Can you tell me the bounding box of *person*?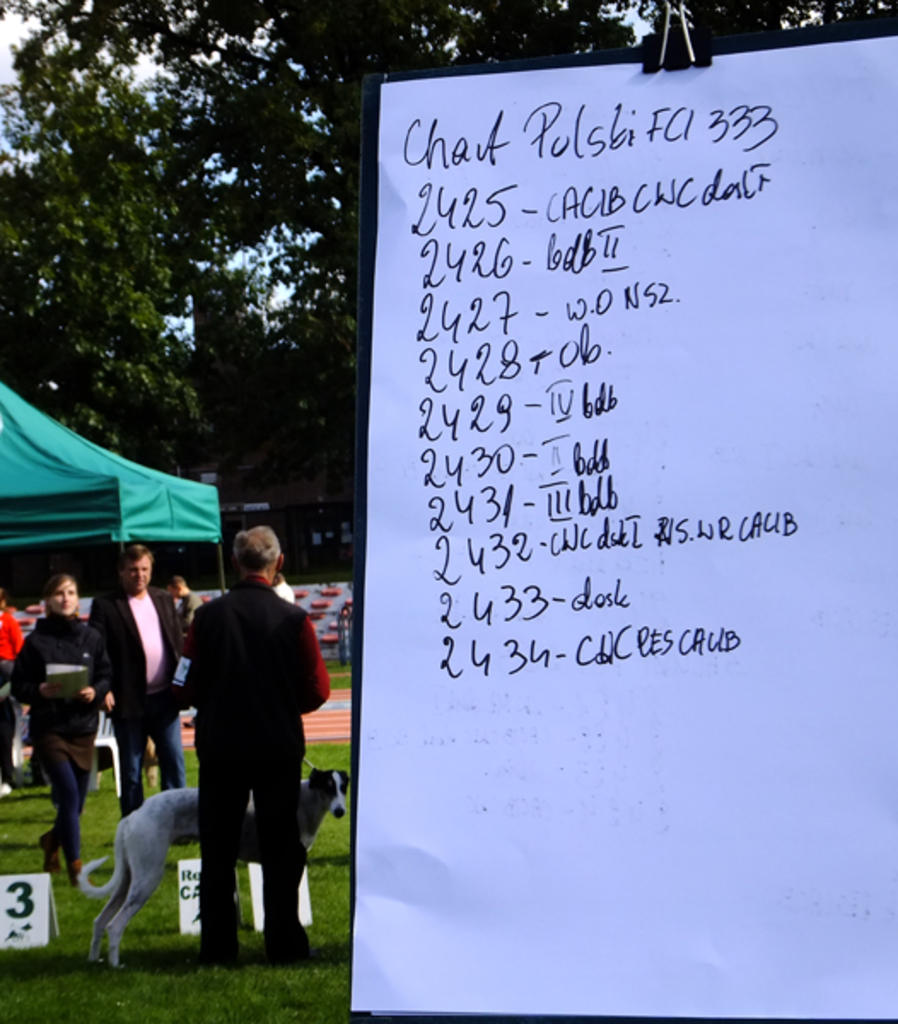
pyautogui.locateOnScreen(15, 570, 109, 884).
